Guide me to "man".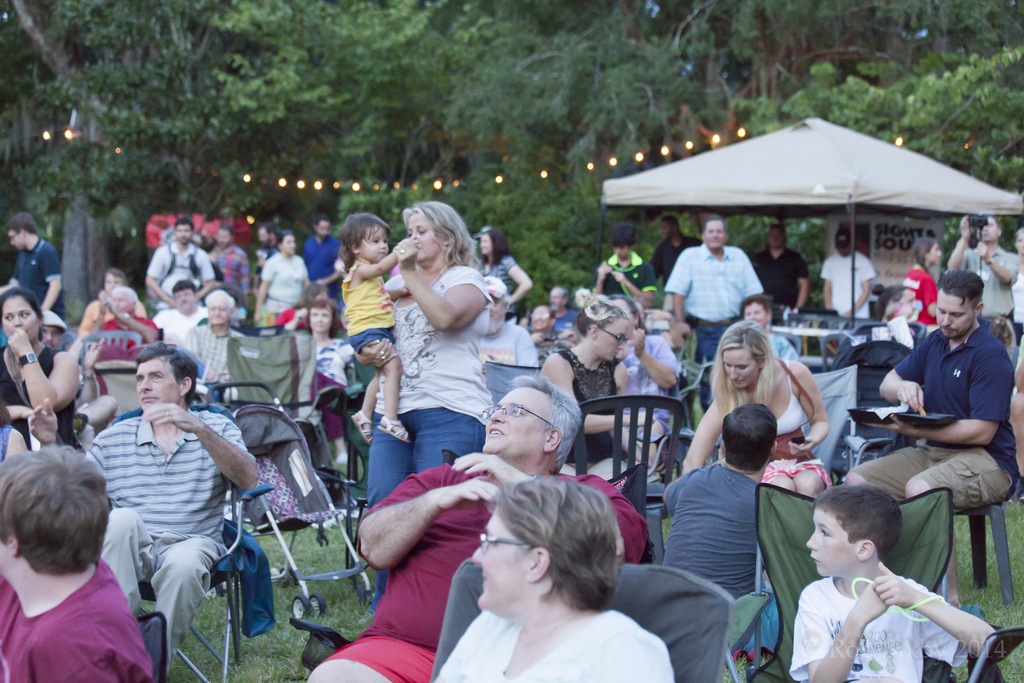
Guidance: (945, 215, 1023, 365).
